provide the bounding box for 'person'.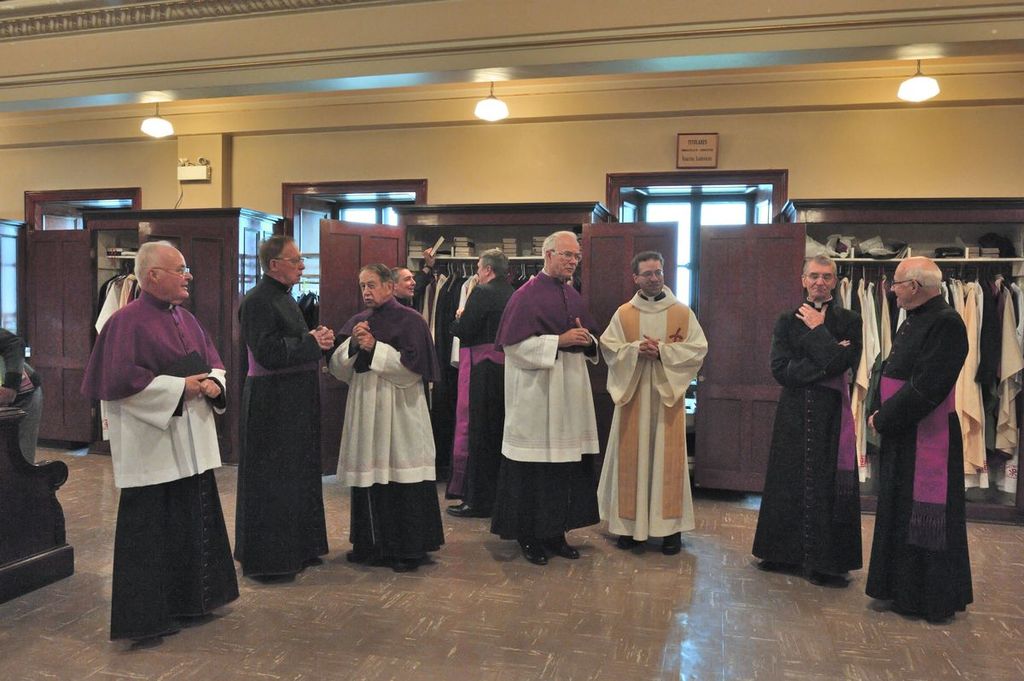
BBox(0, 323, 46, 472).
